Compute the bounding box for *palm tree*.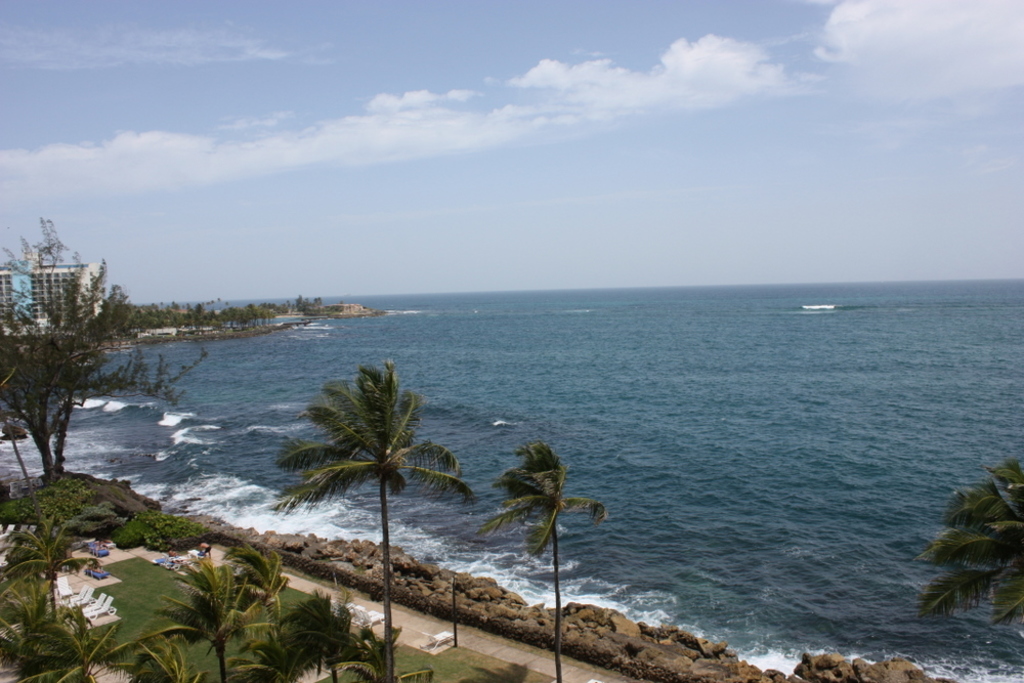
(907, 460, 1023, 624).
